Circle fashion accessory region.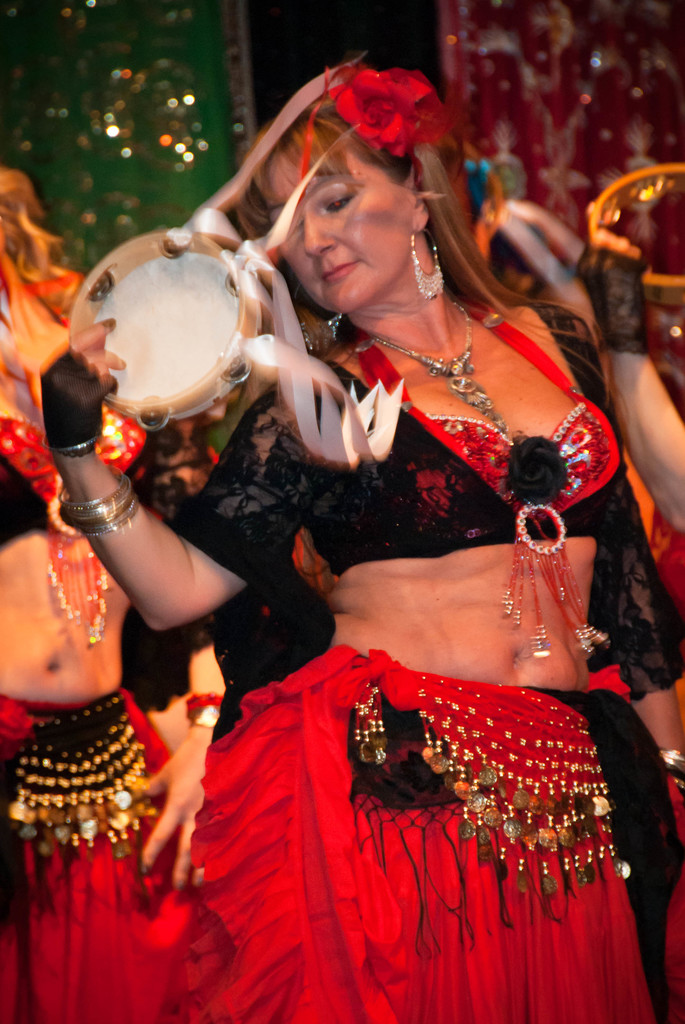
Region: [left=45, top=499, right=112, bottom=652].
